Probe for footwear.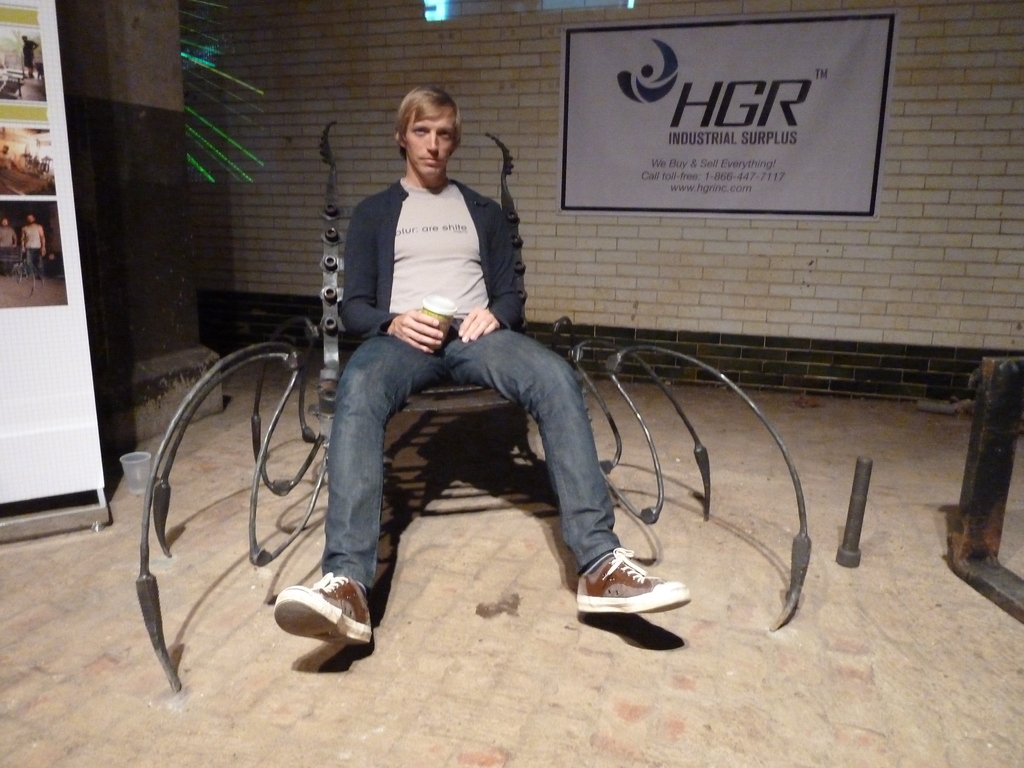
Probe result: <box>572,527,706,636</box>.
